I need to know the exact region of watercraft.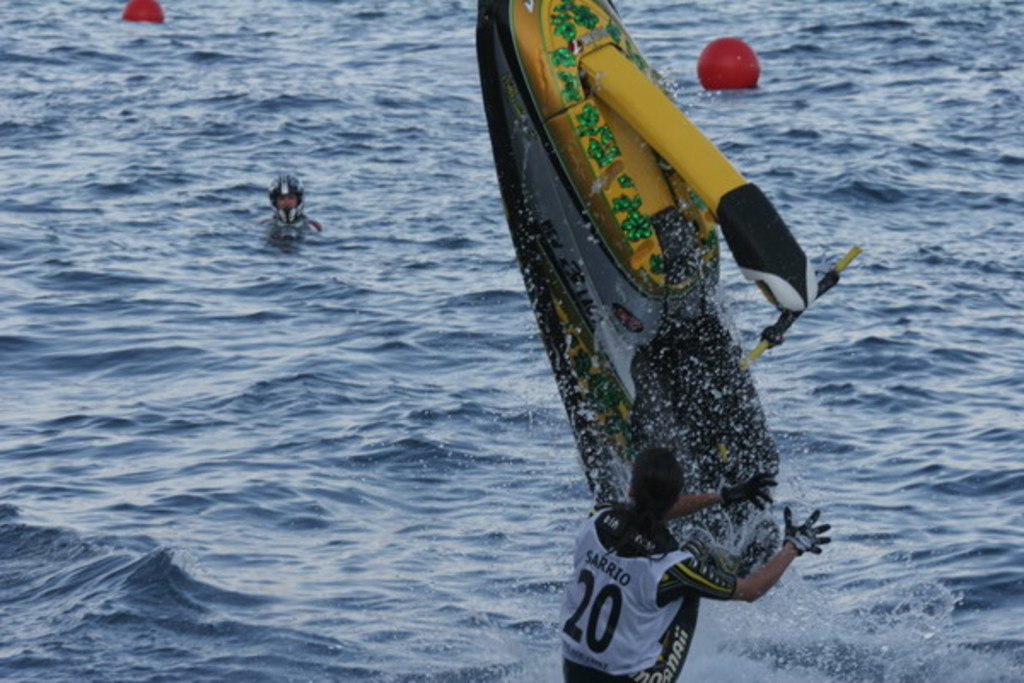
Region: box=[437, 0, 848, 423].
